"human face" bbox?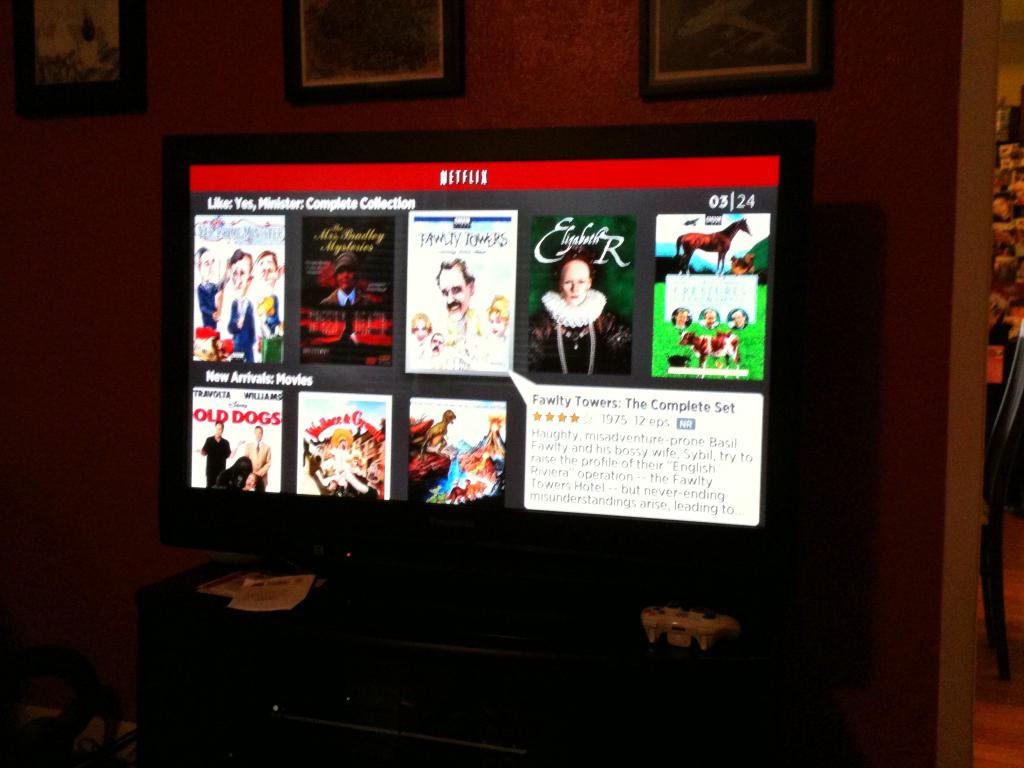
558 264 590 307
